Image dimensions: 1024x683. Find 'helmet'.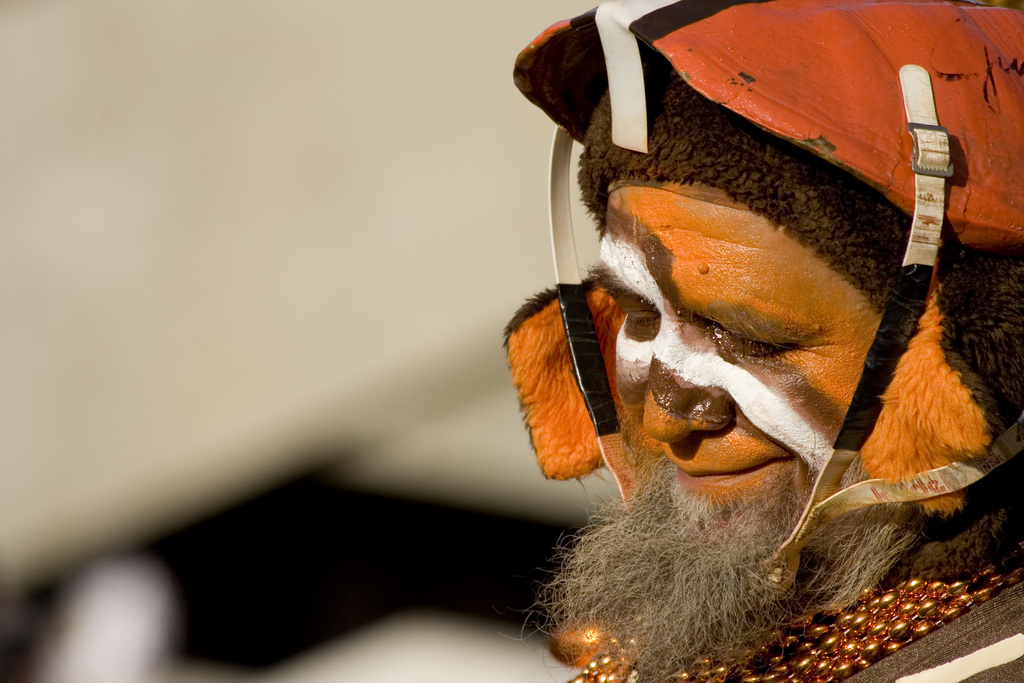
BBox(521, 0, 973, 534).
